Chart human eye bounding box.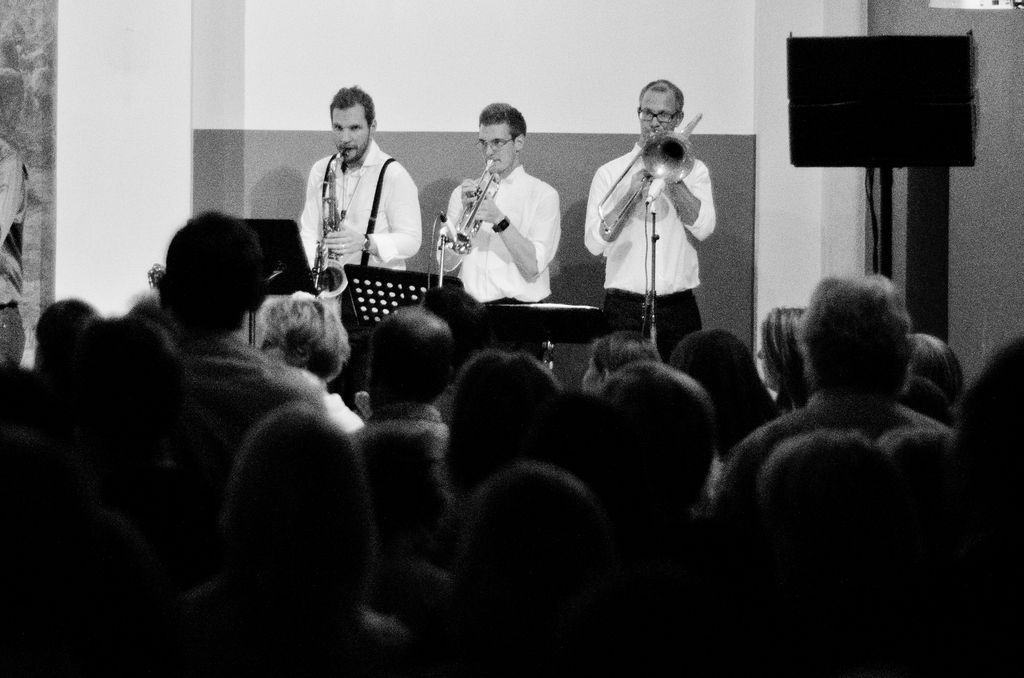
Charted: bbox=(496, 139, 506, 145).
